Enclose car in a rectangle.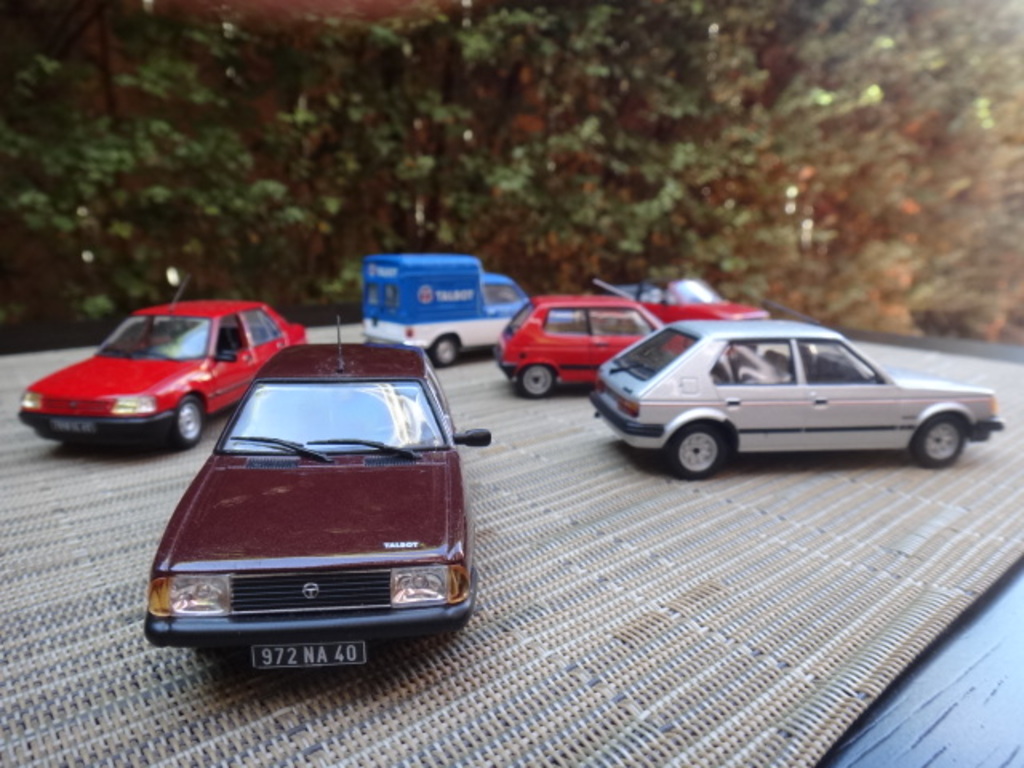
[left=498, top=296, right=670, bottom=397].
